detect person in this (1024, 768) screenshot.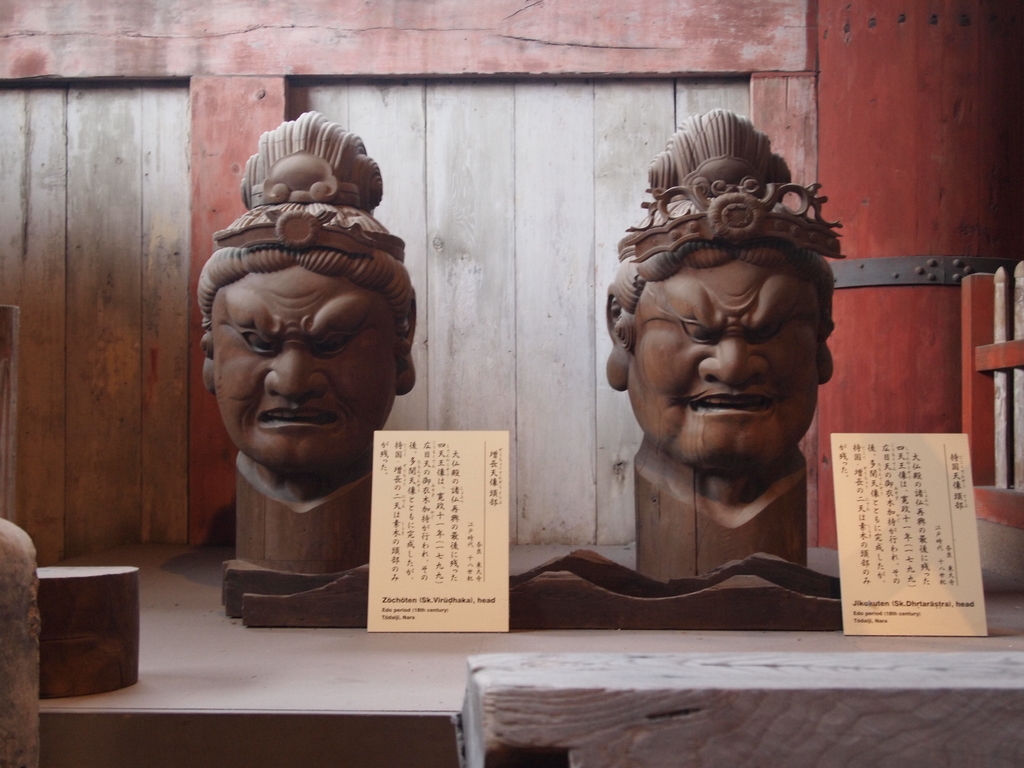
Detection: BBox(605, 106, 846, 581).
